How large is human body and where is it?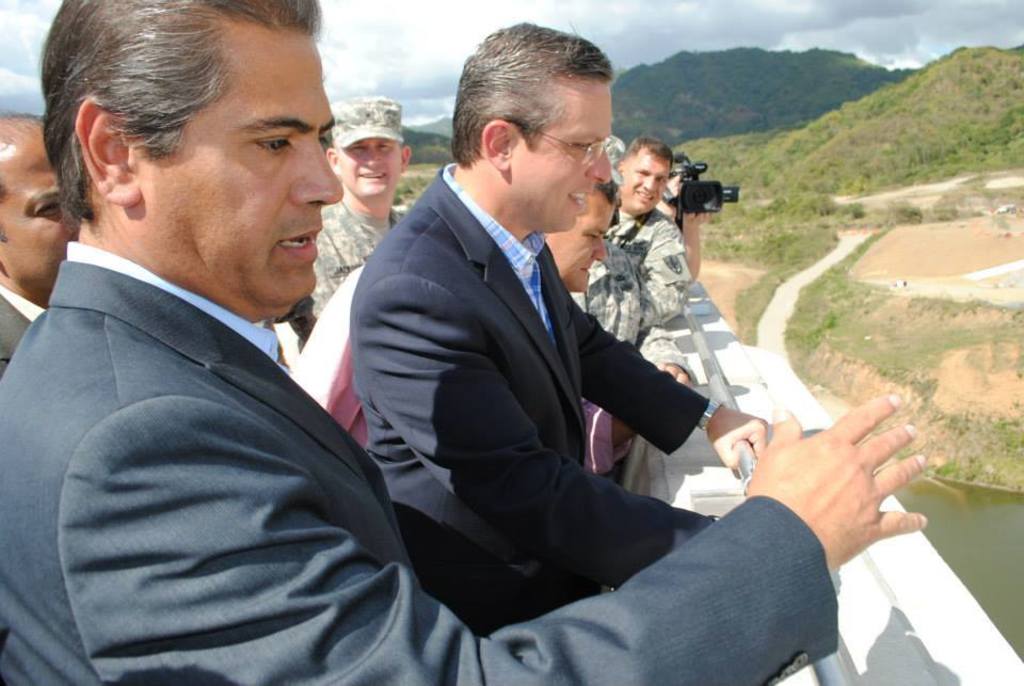
Bounding box: <bbox>349, 164, 771, 648</bbox>.
